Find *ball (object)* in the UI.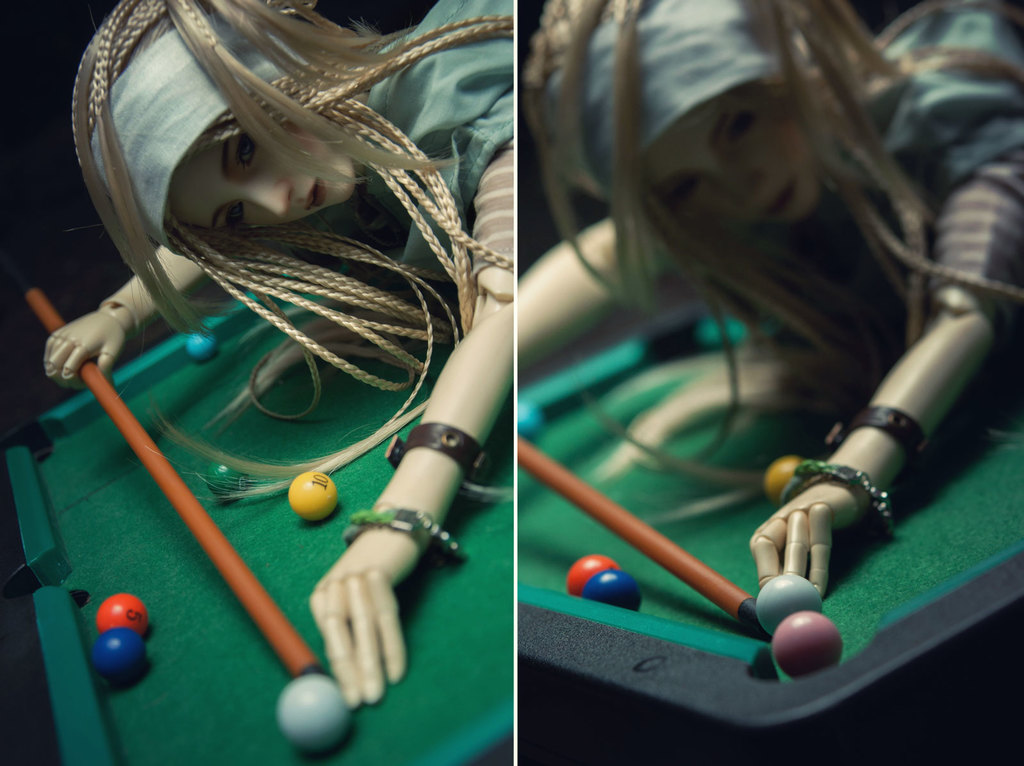
UI element at l=564, t=559, r=615, b=596.
